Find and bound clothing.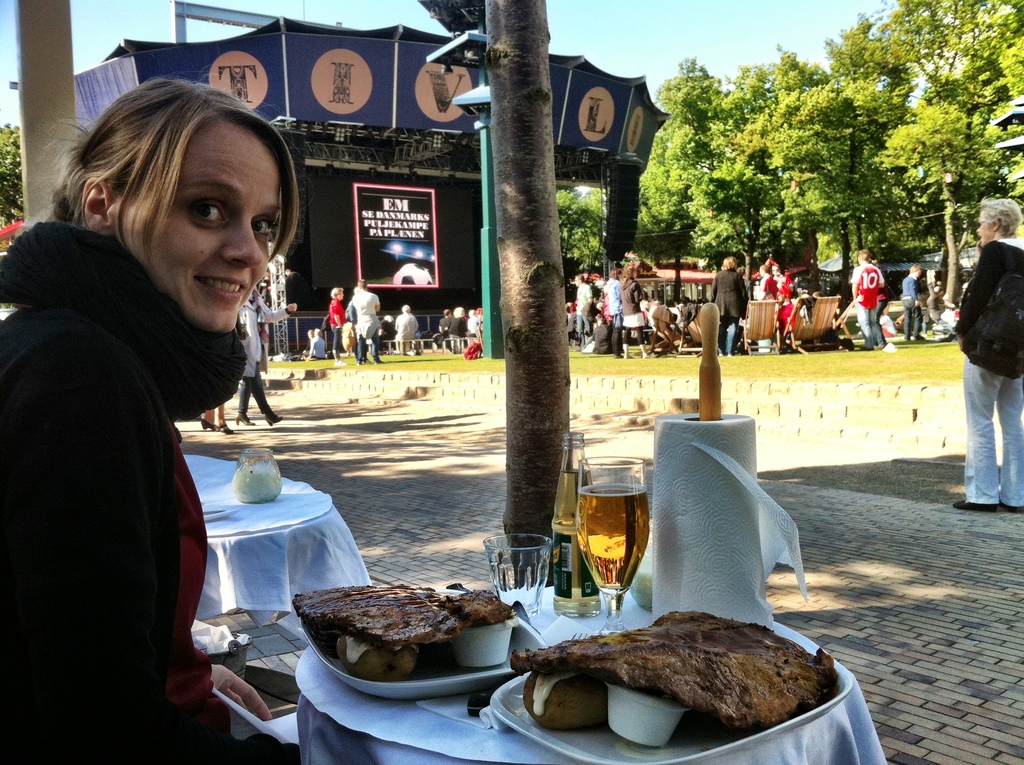
Bound: <region>763, 272, 796, 343</region>.
